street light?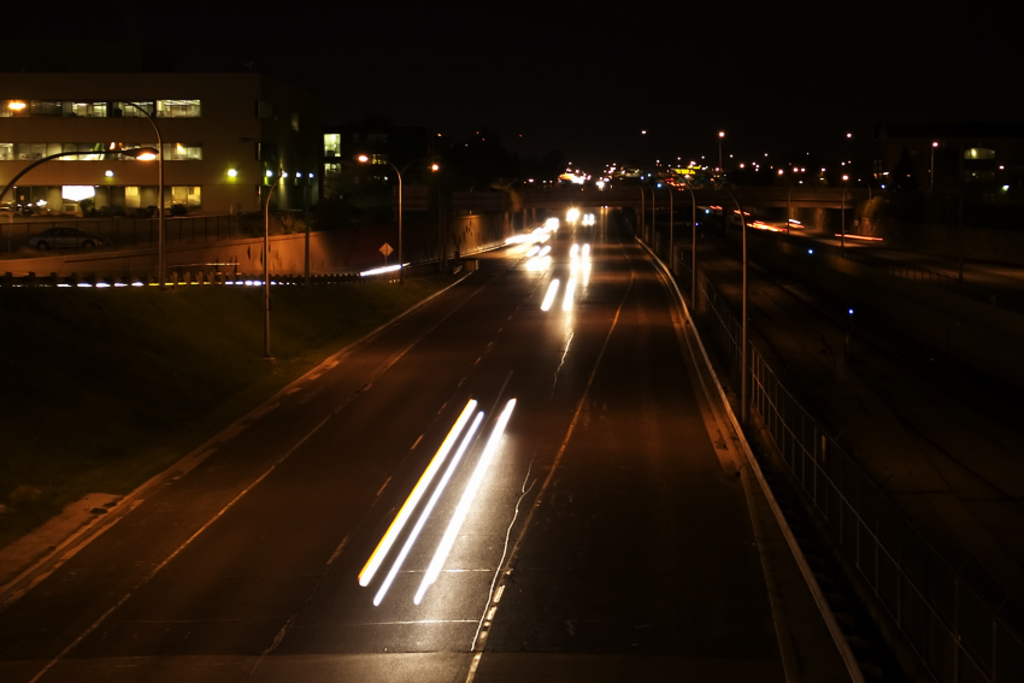
rect(258, 164, 294, 364)
